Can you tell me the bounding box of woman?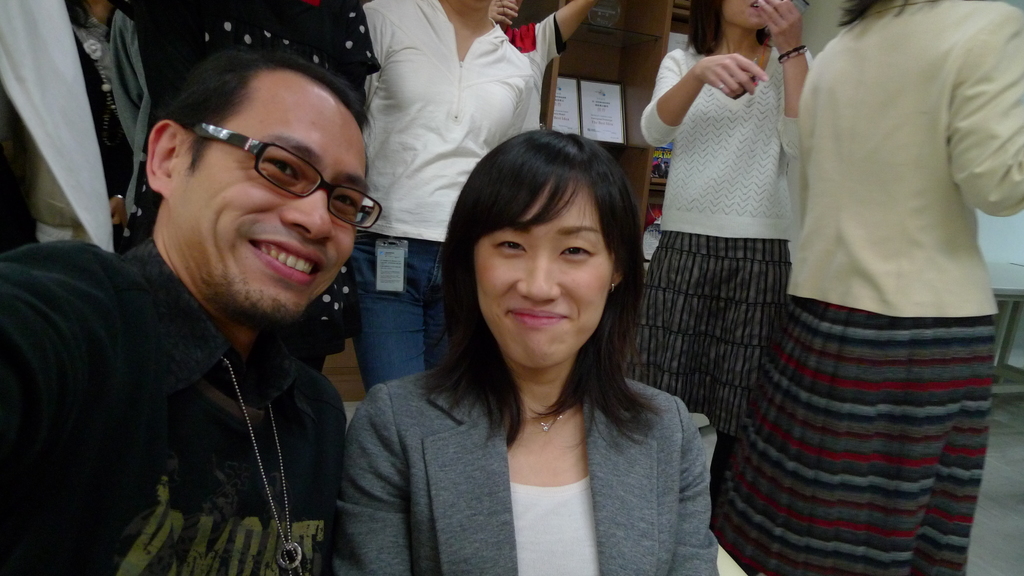
crop(703, 0, 1023, 575).
